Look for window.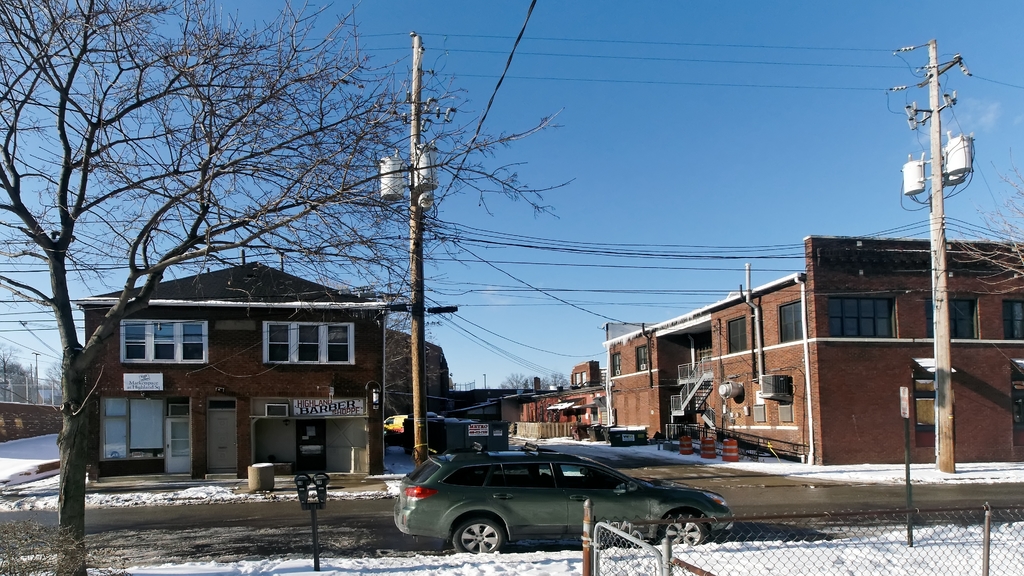
Found: select_region(573, 371, 579, 387).
